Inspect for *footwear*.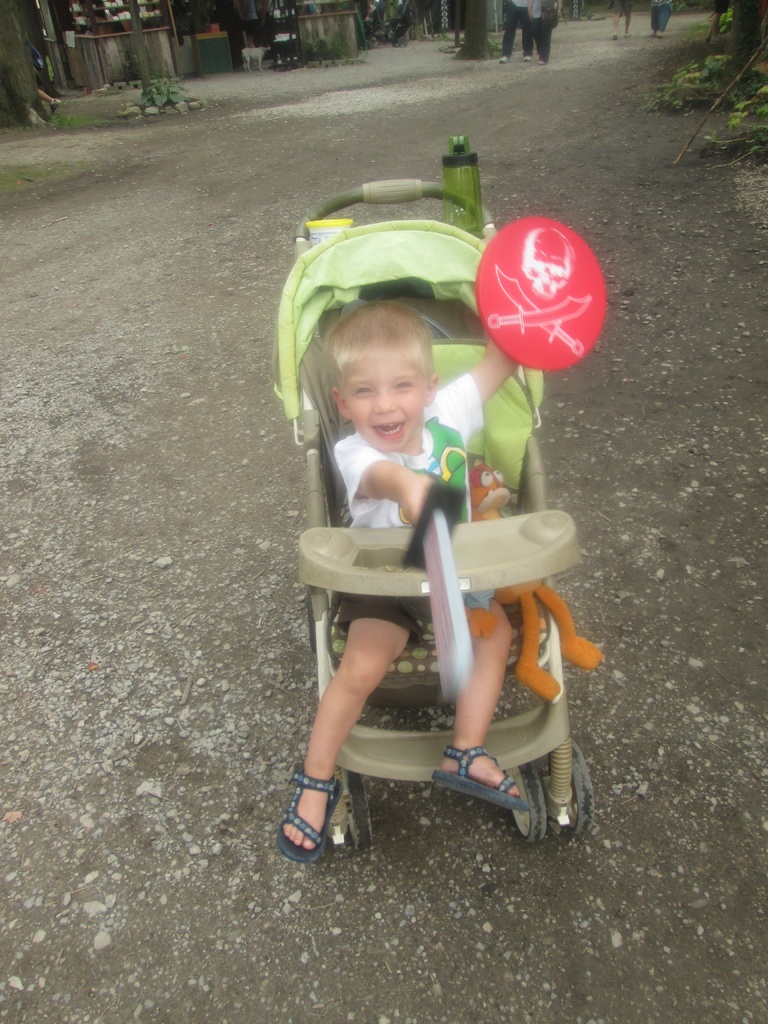
Inspection: left=427, top=742, right=534, bottom=814.
